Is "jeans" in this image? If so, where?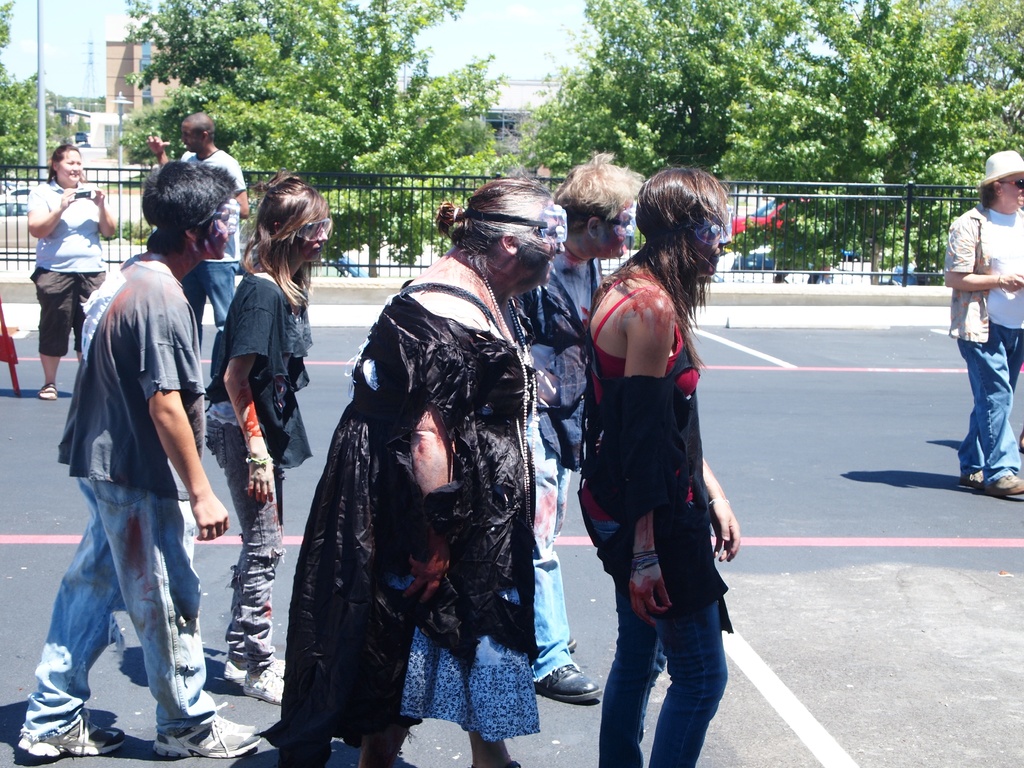
Yes, at Rect(191, 260, 228, 340).
